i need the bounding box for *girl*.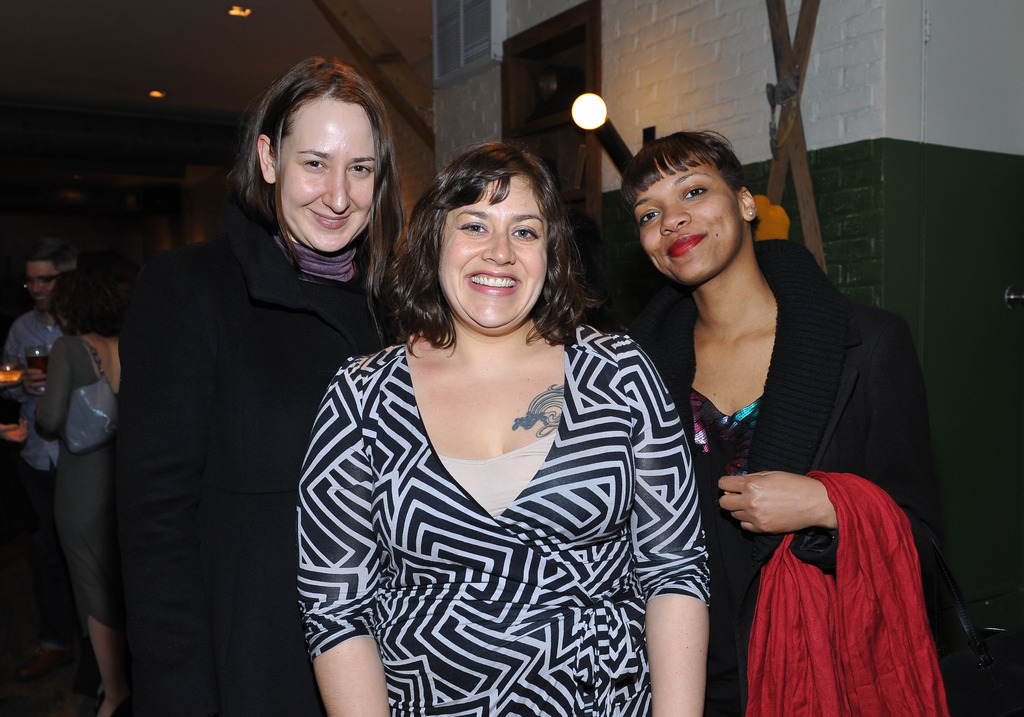
Here it is: select_region(607, 125, 989, 716).
